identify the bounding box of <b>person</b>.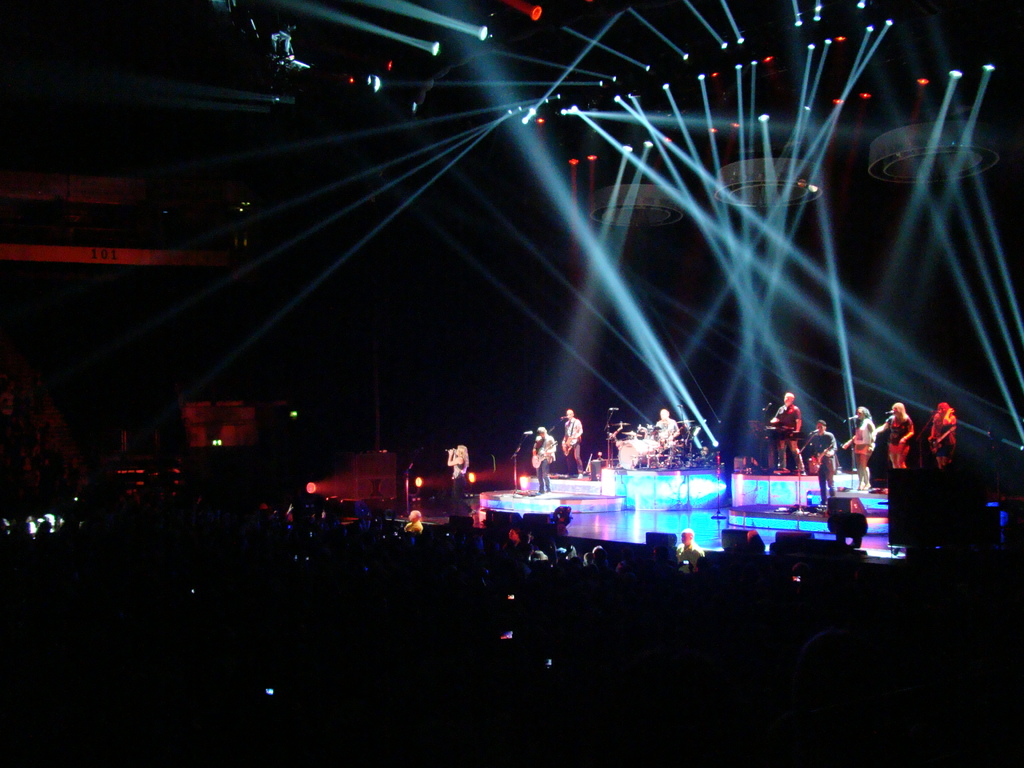
x1=404 y1=509 x2=424 y2=529.
